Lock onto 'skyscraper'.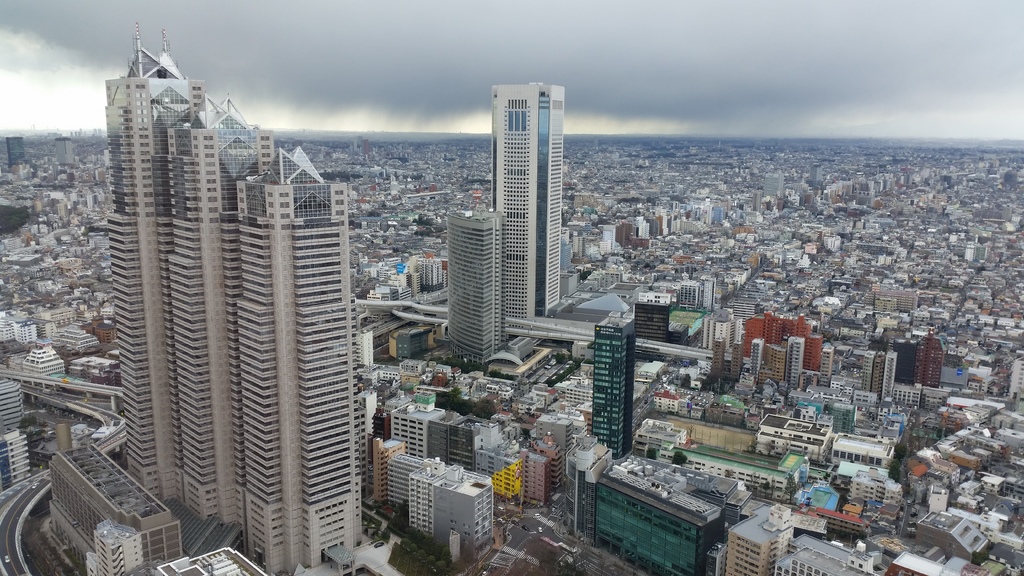
Locked: [589,309,637,456].
